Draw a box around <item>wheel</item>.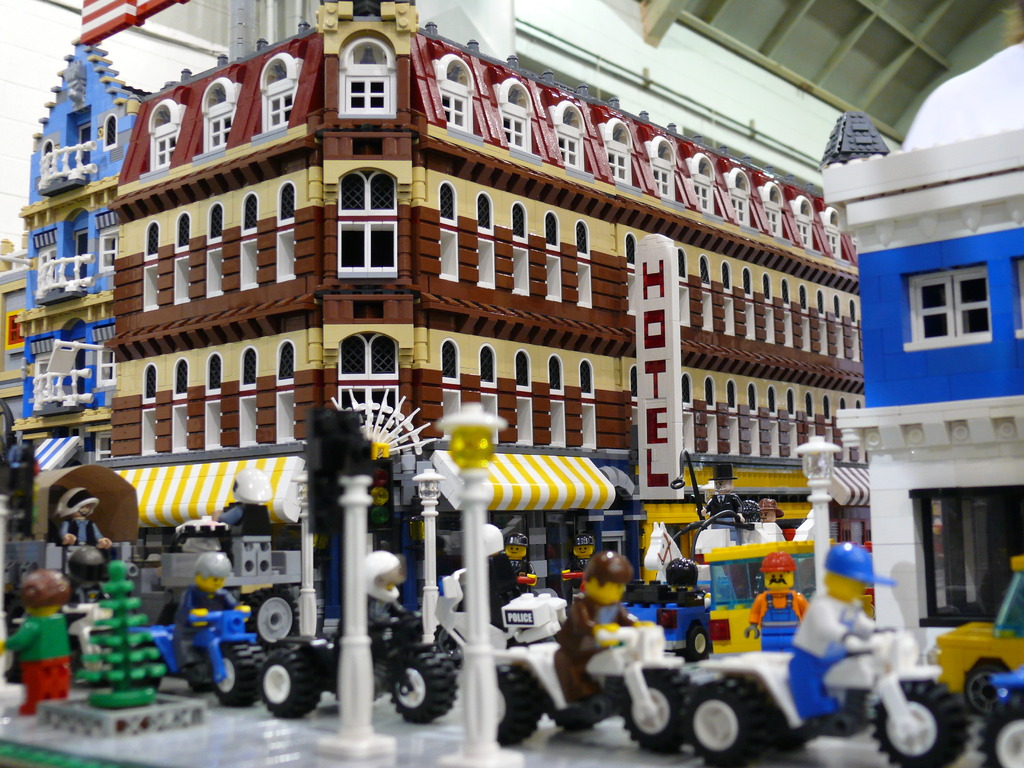
{"x1": 390, "y1": 644, "x2": 454, "y2": 720}.
